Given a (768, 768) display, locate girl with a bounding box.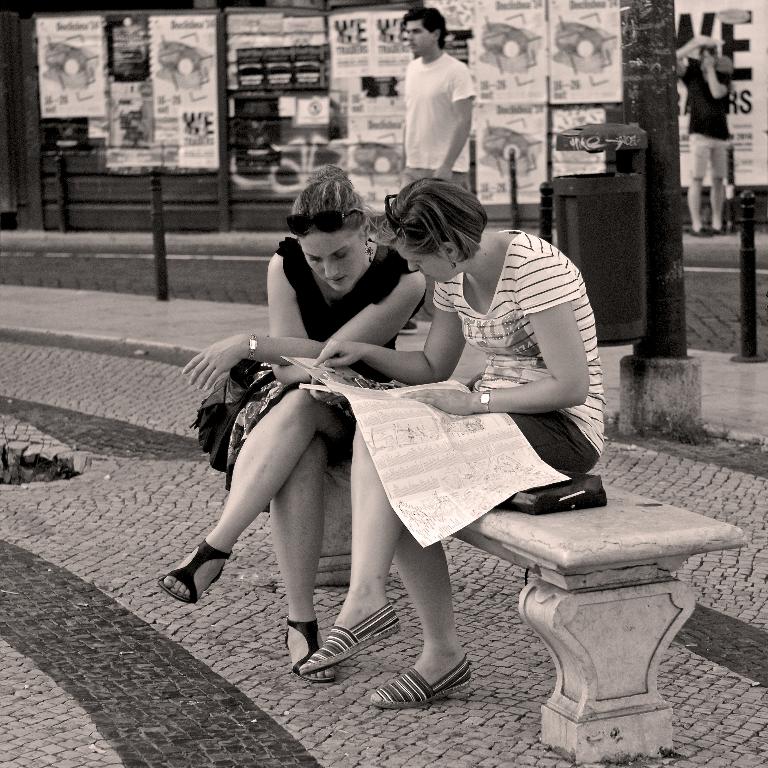
Located: {"x1": 300, "y1": 175, "x2": 604, "y2": 707}.
